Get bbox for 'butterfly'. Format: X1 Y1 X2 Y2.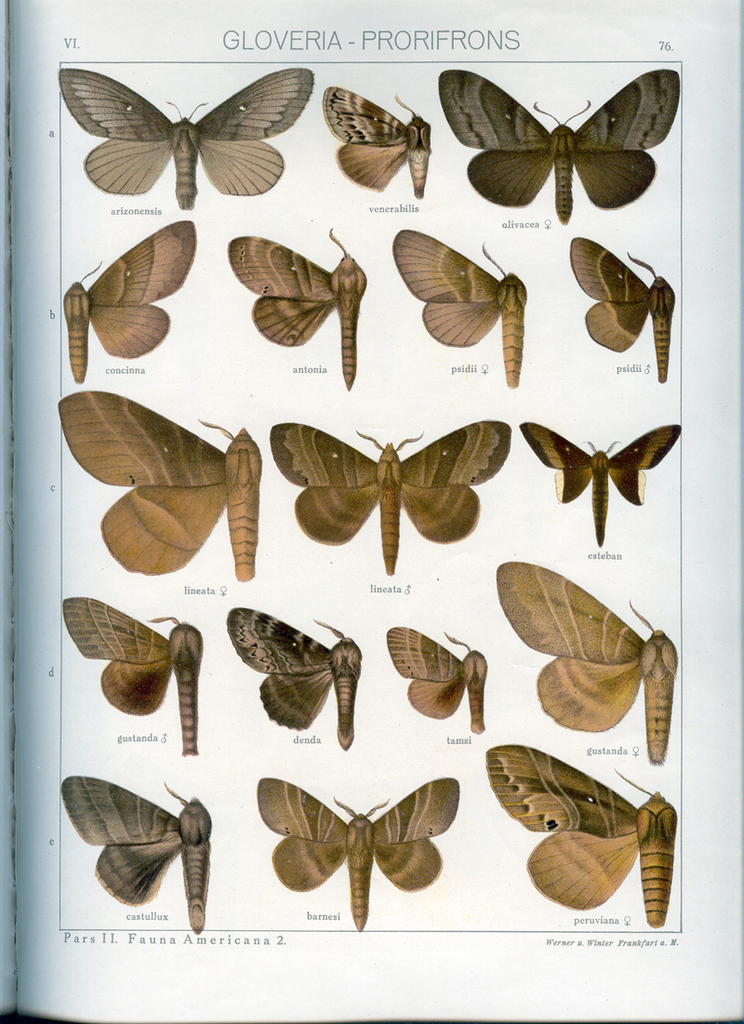
489 545 684 768.
